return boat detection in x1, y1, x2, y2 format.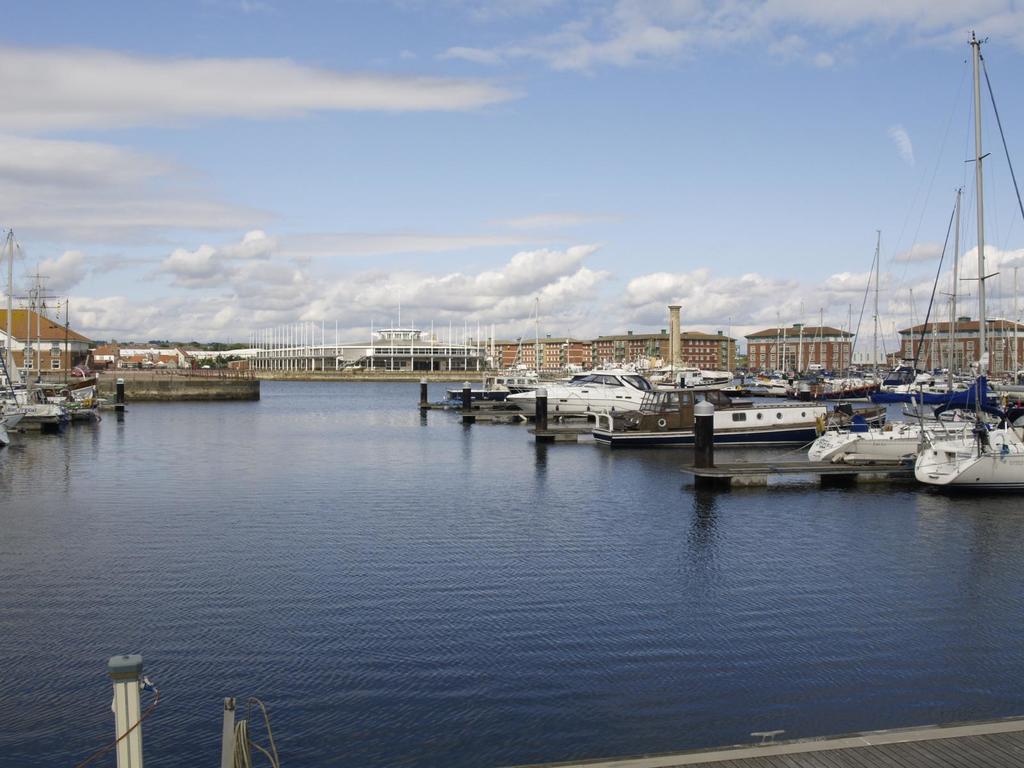
909, 19, 1023, 488.
